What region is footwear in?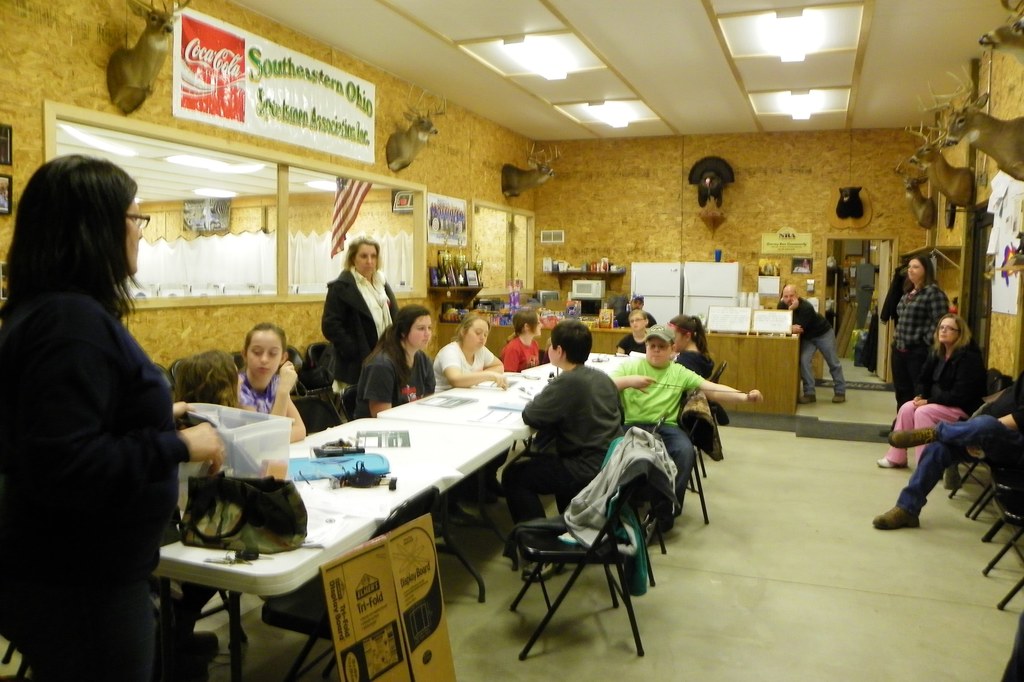
crop(879, 454, 906, 469).
